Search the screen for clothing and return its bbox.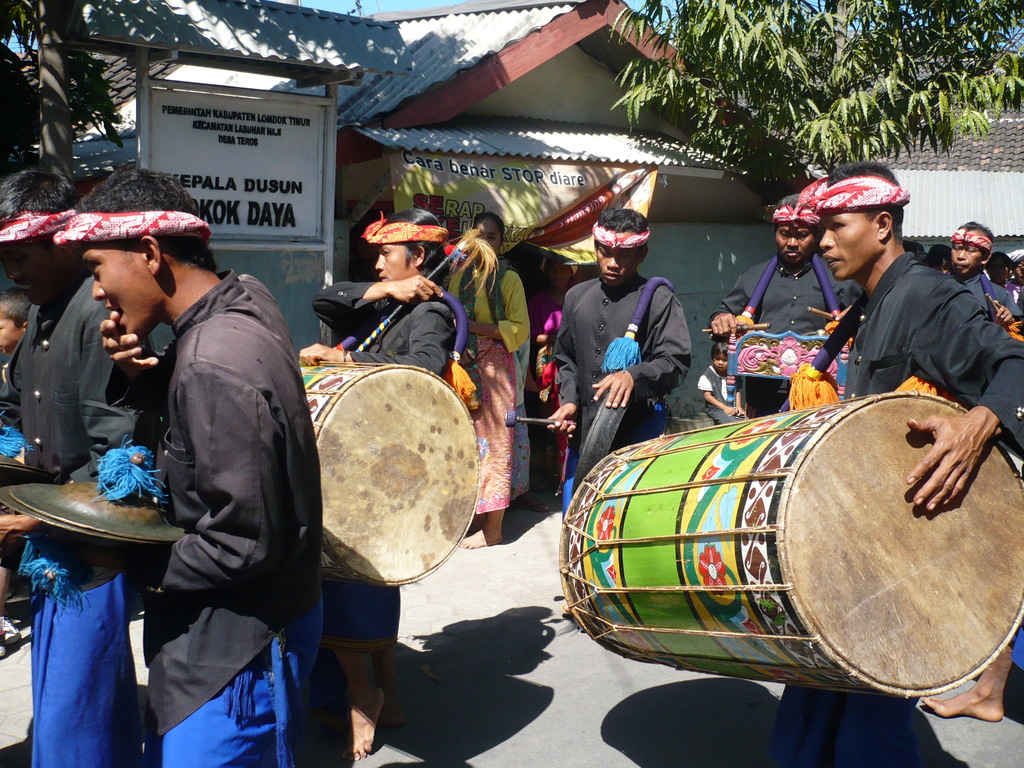
Found: {"x1": 0, "y1": 269, "x2": 150, "y2": 767}.
